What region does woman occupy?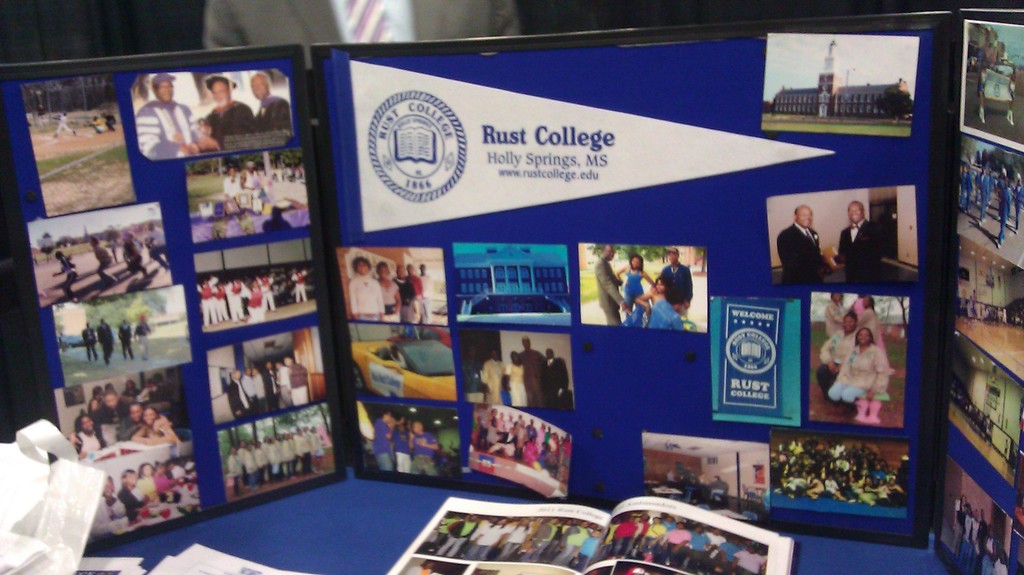
{"left": 828, "top": 325, "right": 892, "bottom": 400}.
